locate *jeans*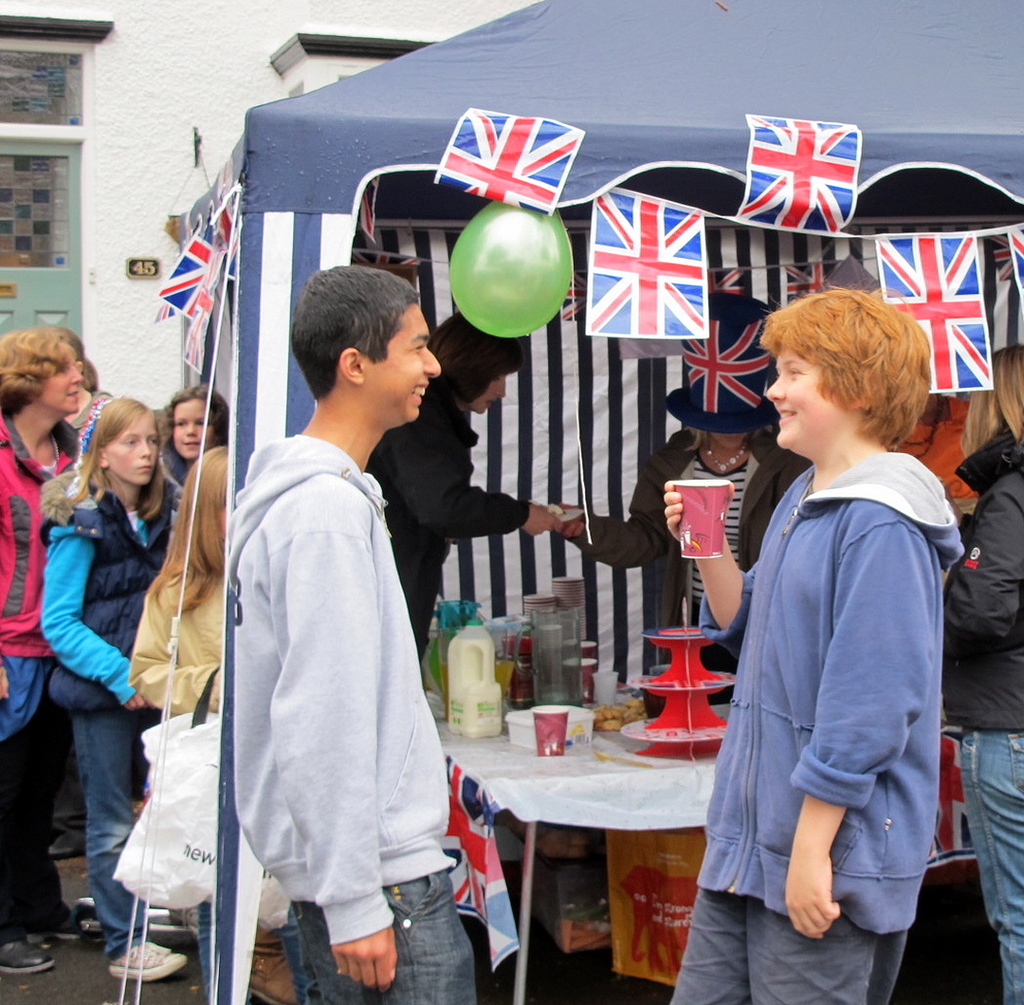
{"left": 294, "top": 870, "right": 473, "bottom": 1004}
